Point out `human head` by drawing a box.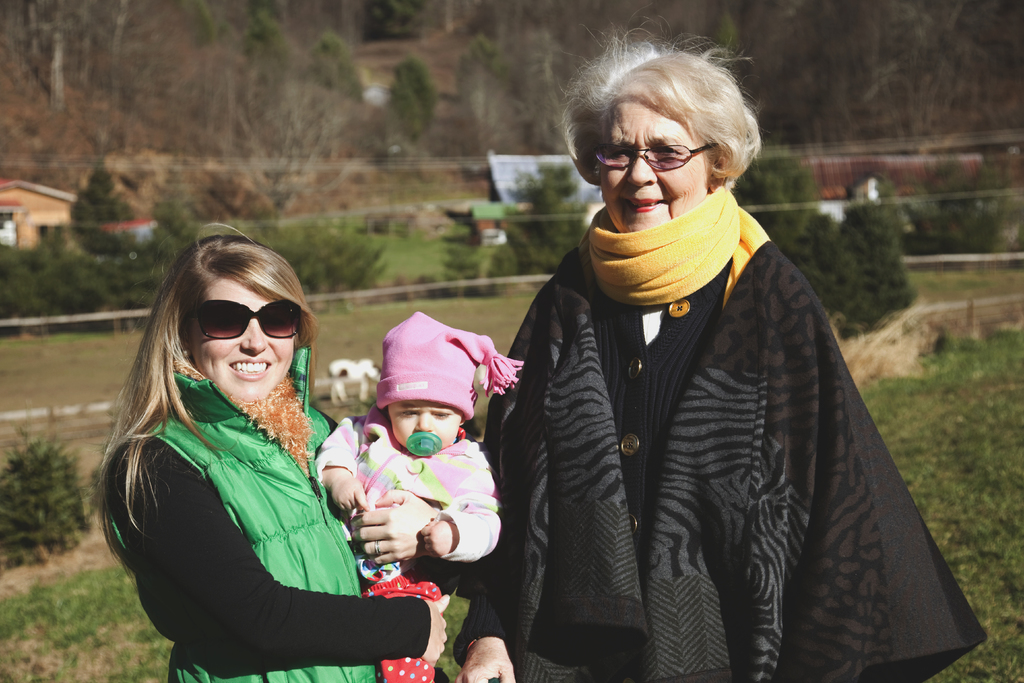
(593, 47, 754, 236).
